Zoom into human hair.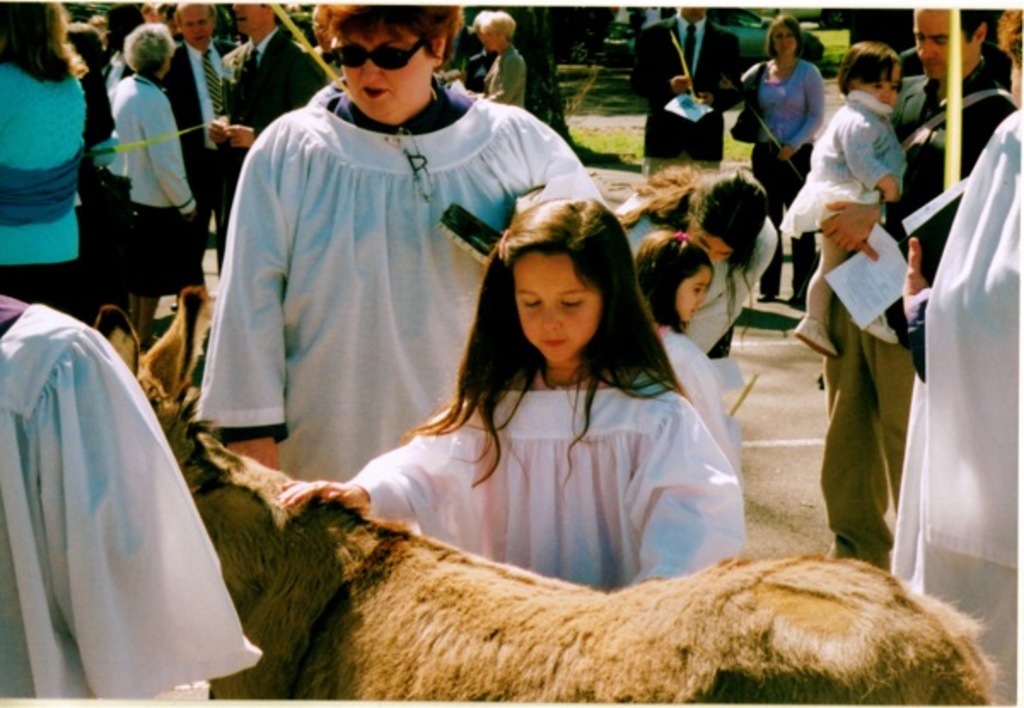
Zoom target: (x1=307, y1=9, x2=464, y2=68).
